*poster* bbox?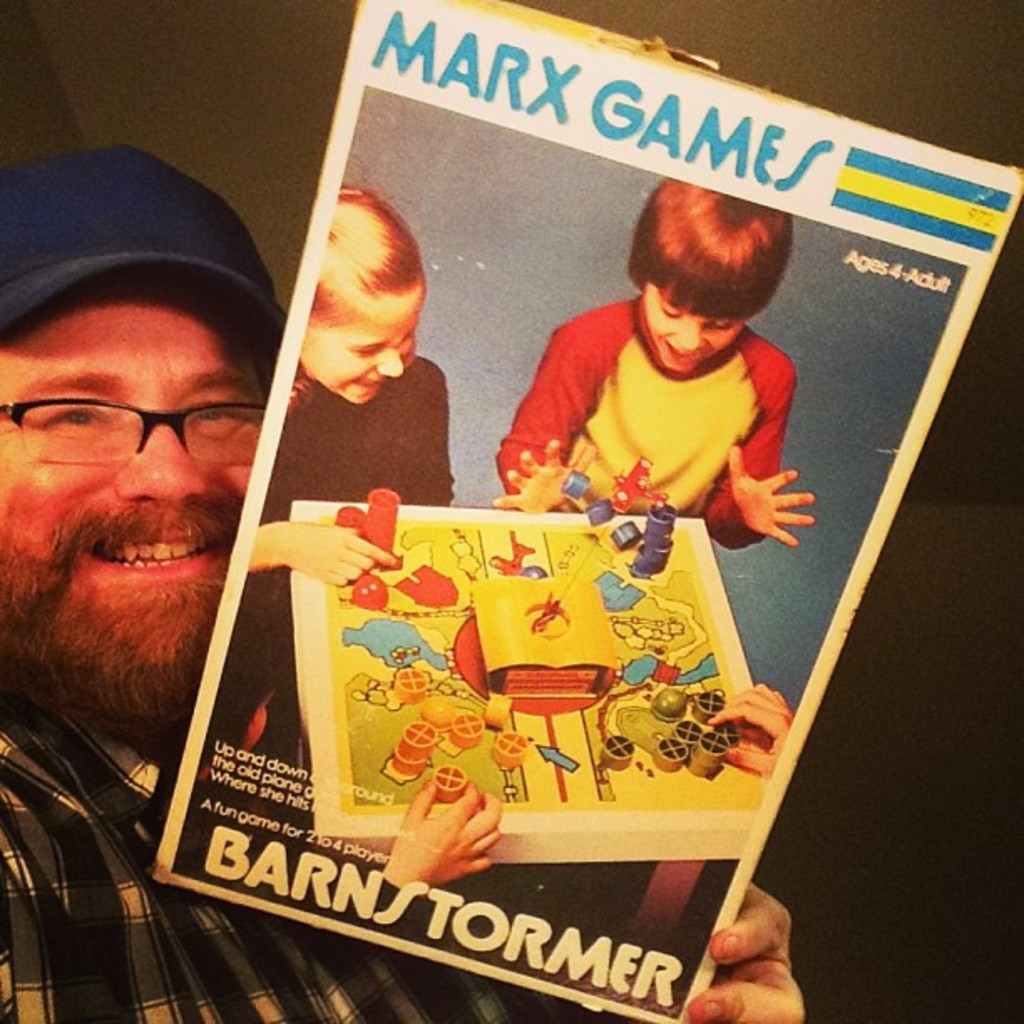
(151,0,1022,1022)
